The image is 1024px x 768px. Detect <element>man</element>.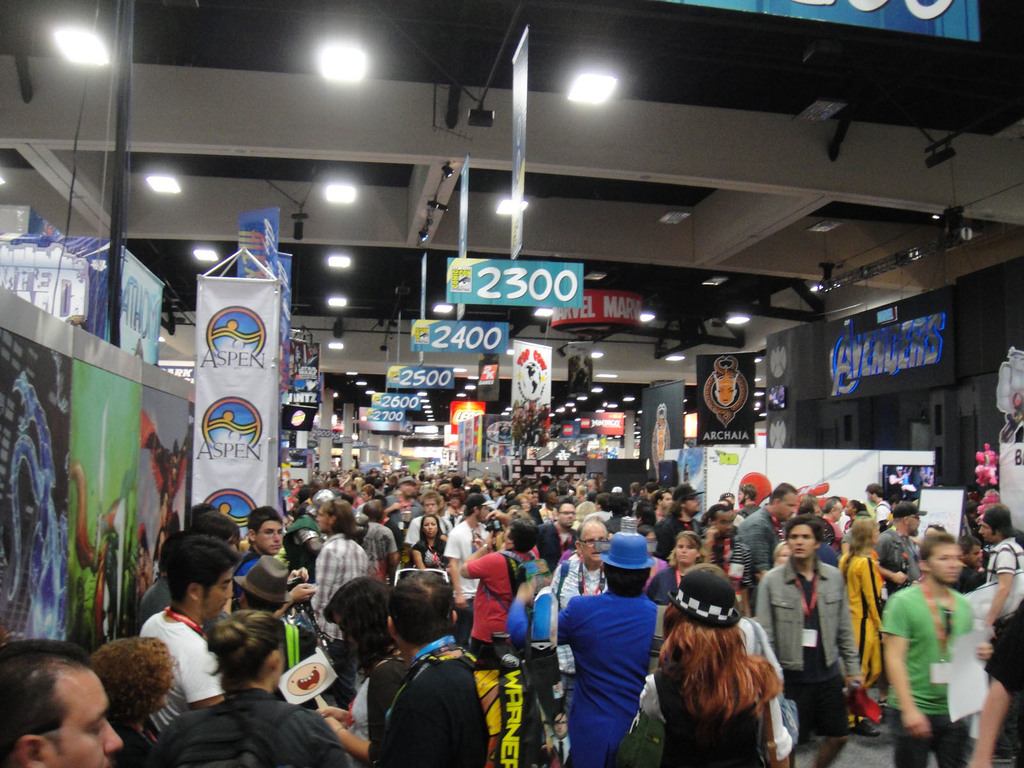
Detection: Rect(538, 498, 579, 561).
